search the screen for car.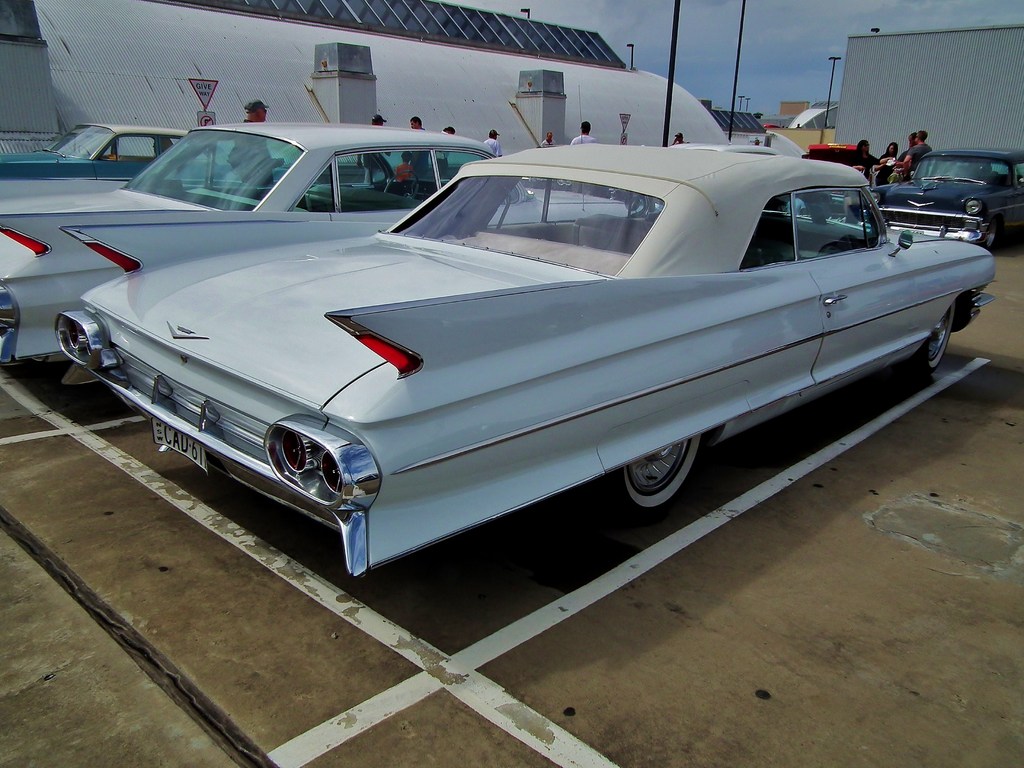
Found at left=610, top=143, right=778, bottom=200.
